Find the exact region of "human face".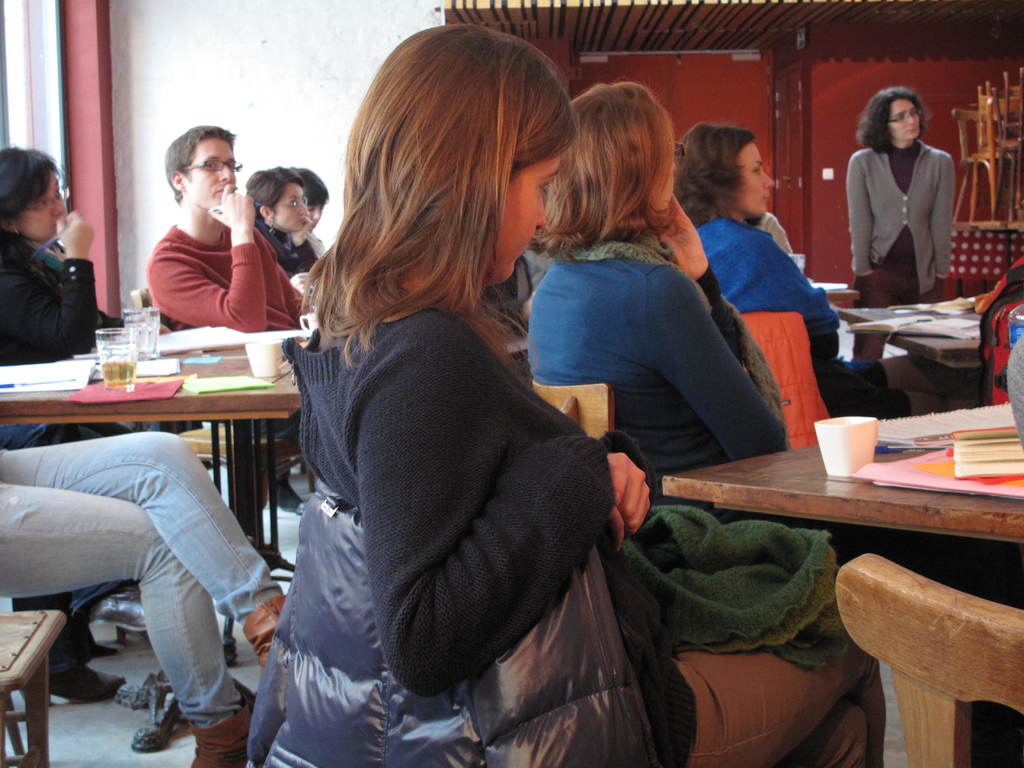
Exact region: region(275, 180, 308, 236).
